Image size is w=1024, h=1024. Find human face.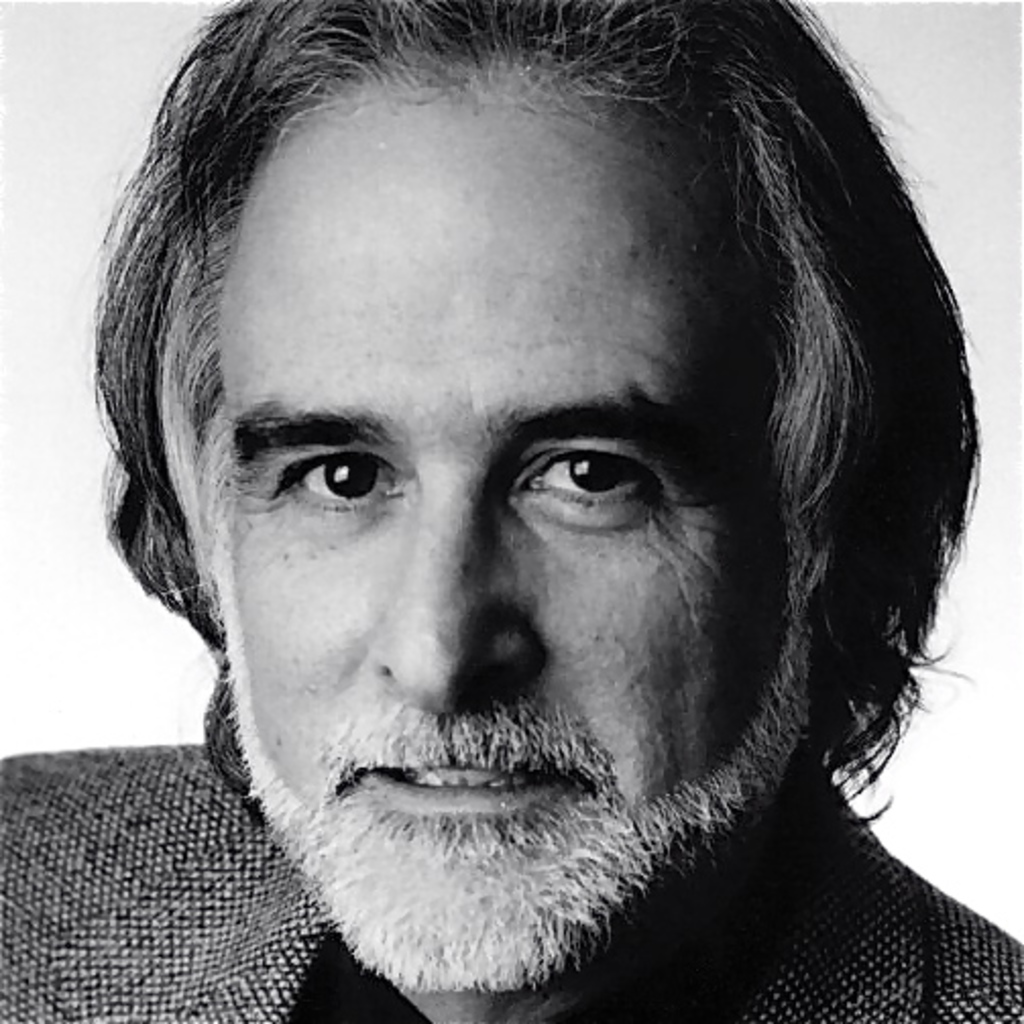
(220,86,776,991).
